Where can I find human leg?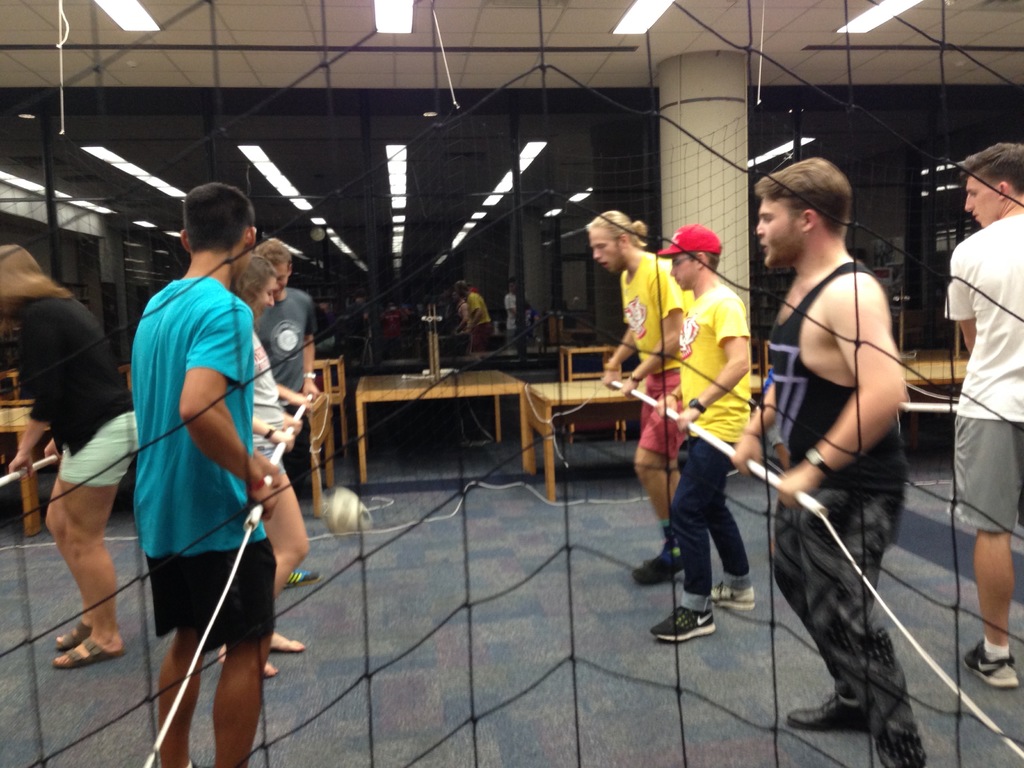
You can find it at [x1=52, y1=415, x2=140, y2=671].
